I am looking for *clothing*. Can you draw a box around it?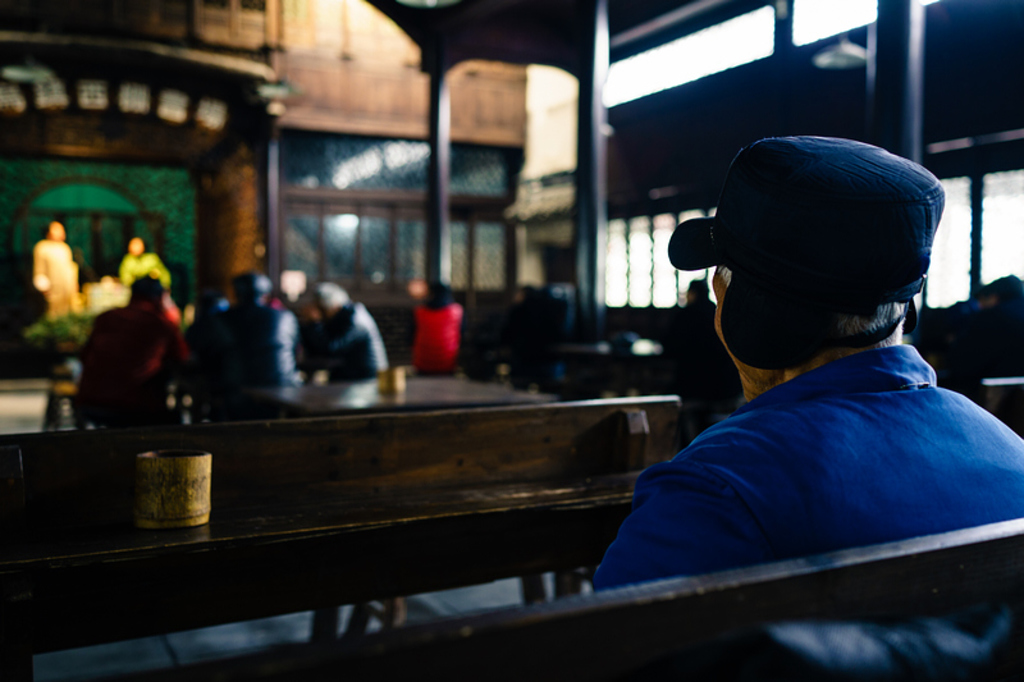
Sure, the bounding box is l=36, t=239, r=79, b=313.
